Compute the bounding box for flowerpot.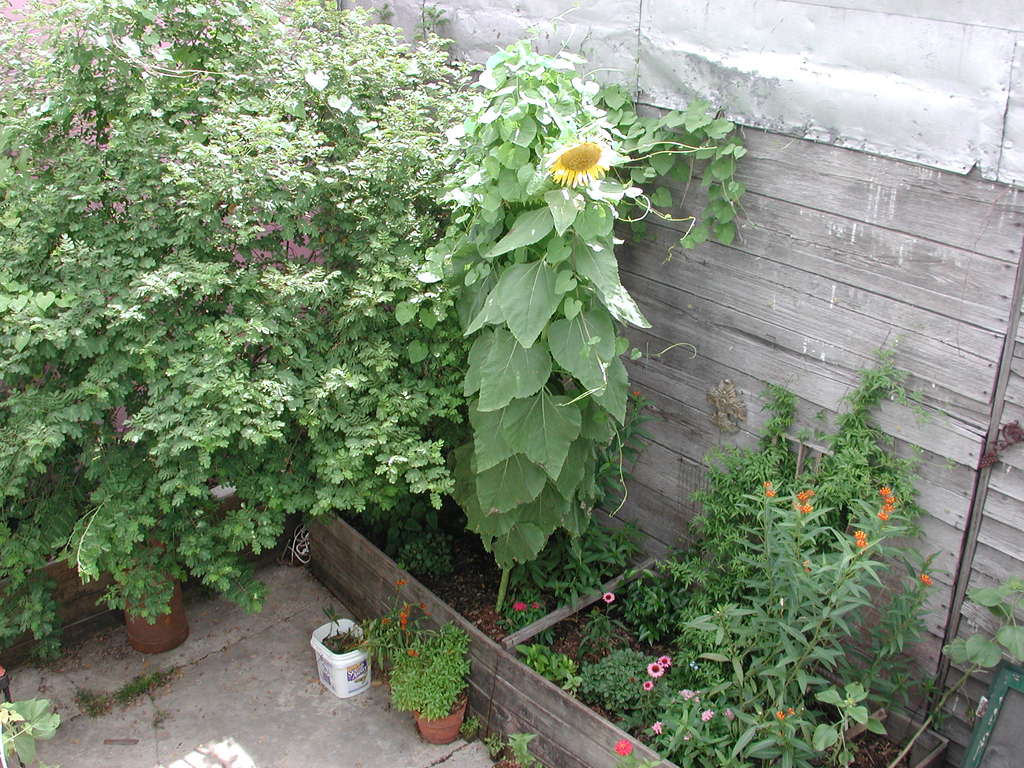
box=[91, 578, 193, 660].
